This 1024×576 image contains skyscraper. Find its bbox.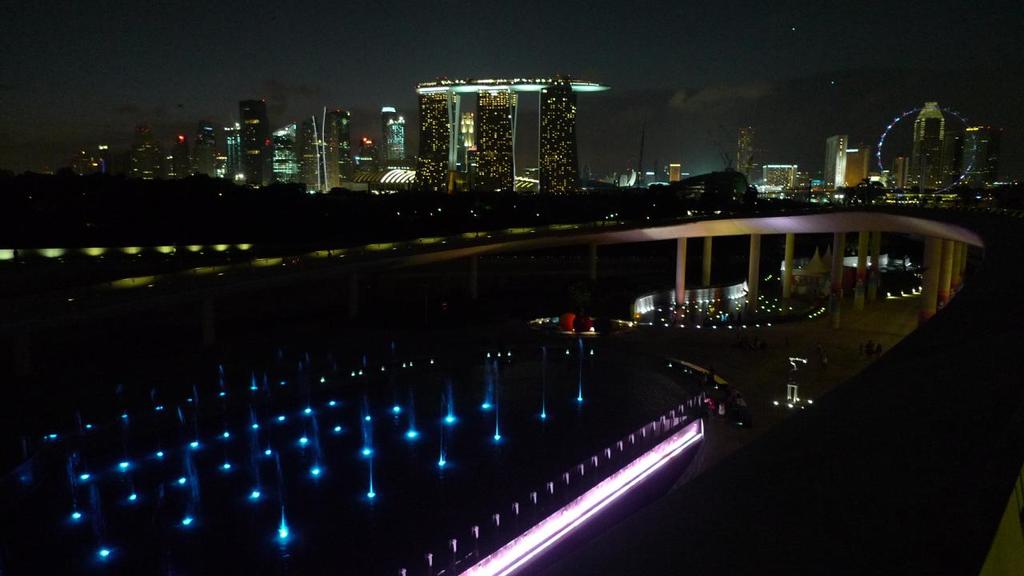
(x1=227, y1=124, x2=250, y2=185).
